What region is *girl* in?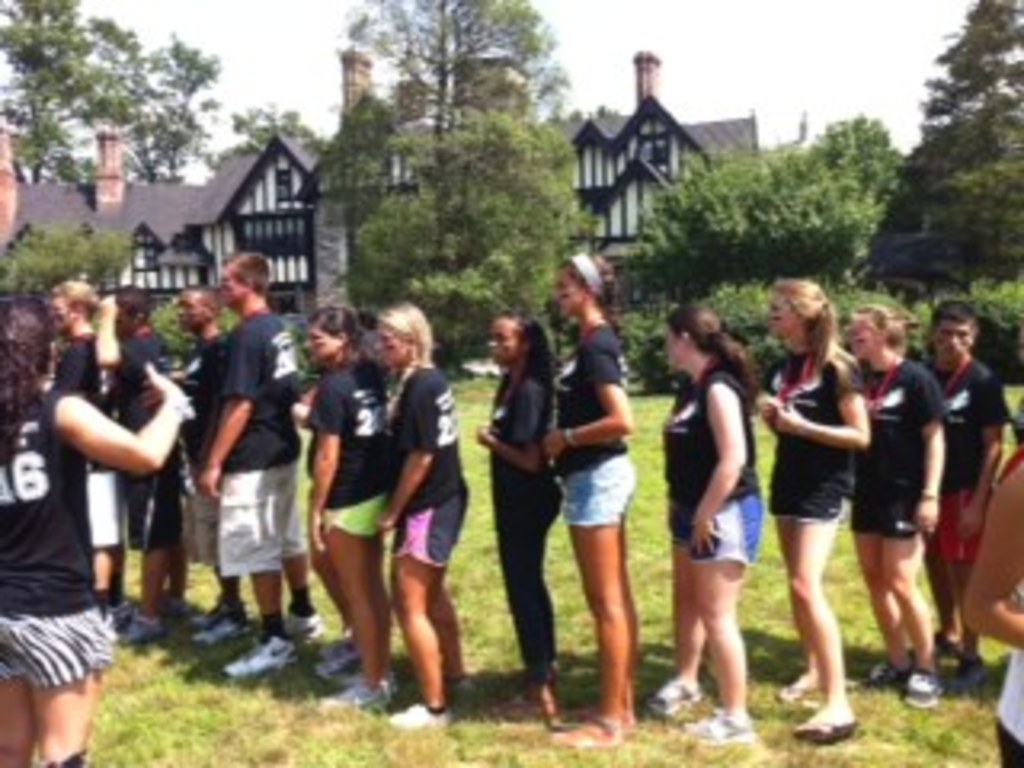
locate(666, 301, 758, 726).
